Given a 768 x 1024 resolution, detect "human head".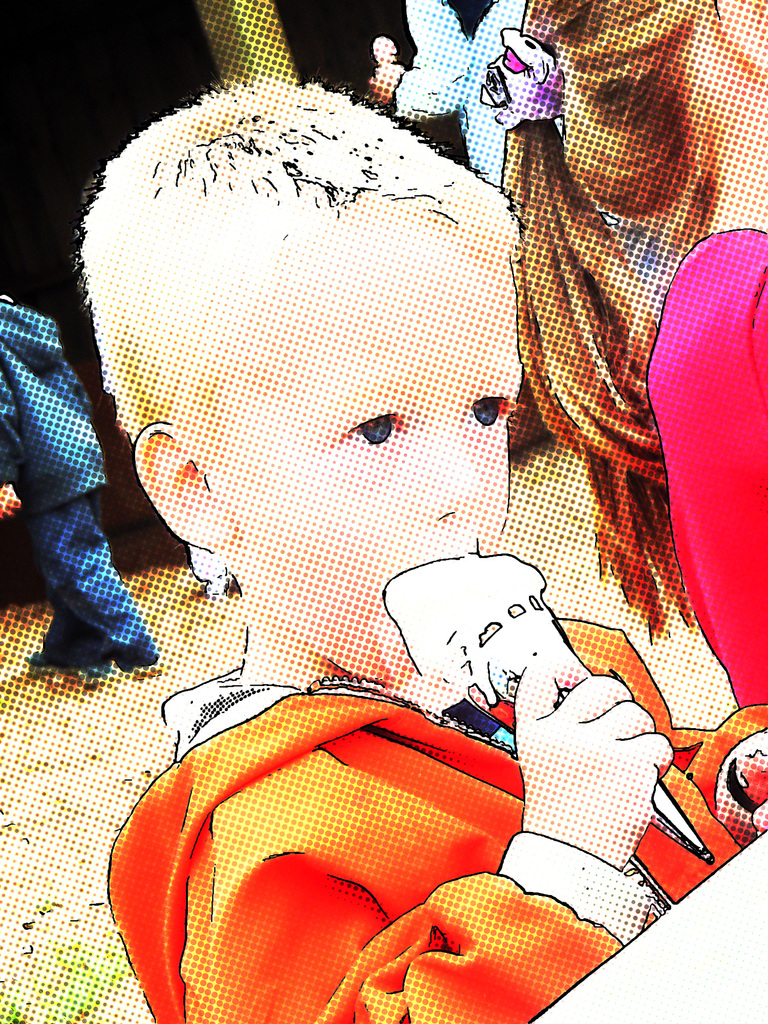
pyautogui.locateOnScreen(84, 82, 616, 730).
